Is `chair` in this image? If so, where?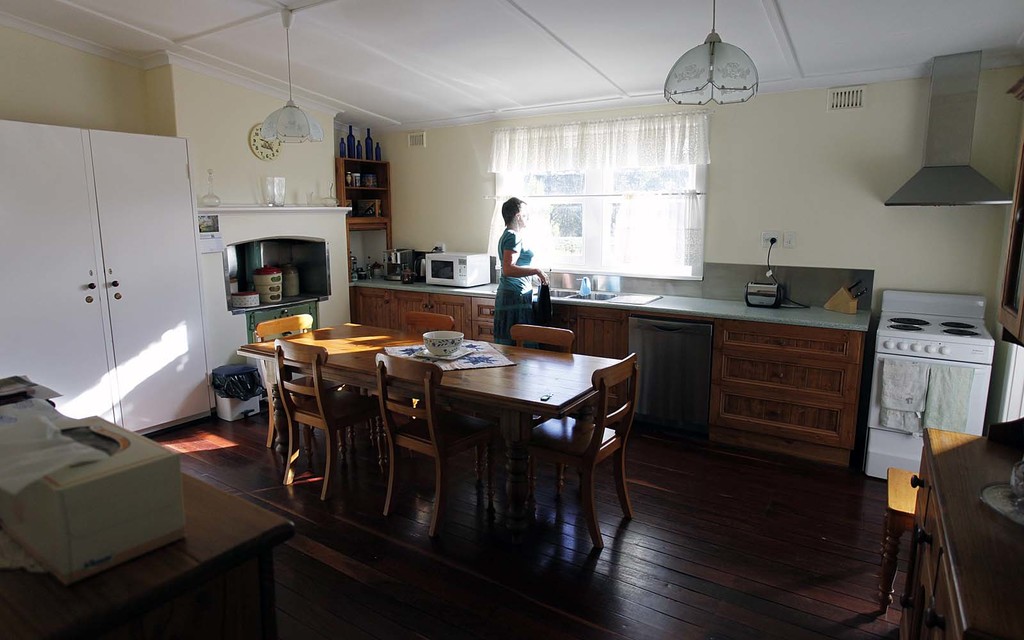
Yes, at [x1=519, y1=353, x2=636, y2=554].
